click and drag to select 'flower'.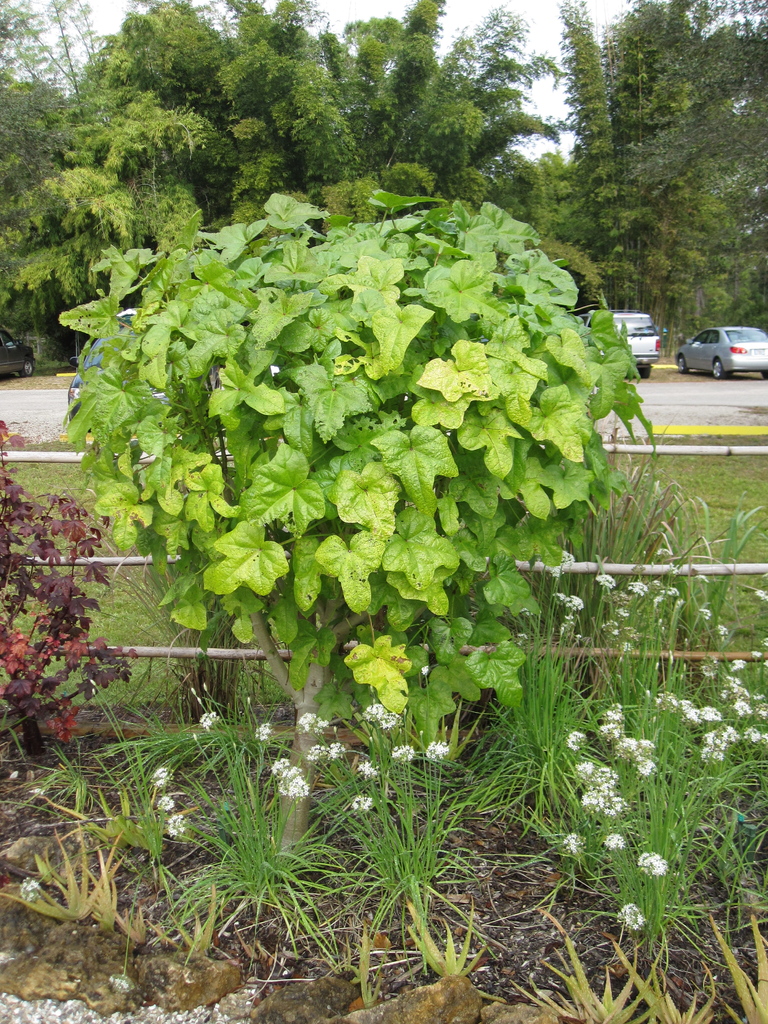
Selection: <box>604,831,621,851</box>.
